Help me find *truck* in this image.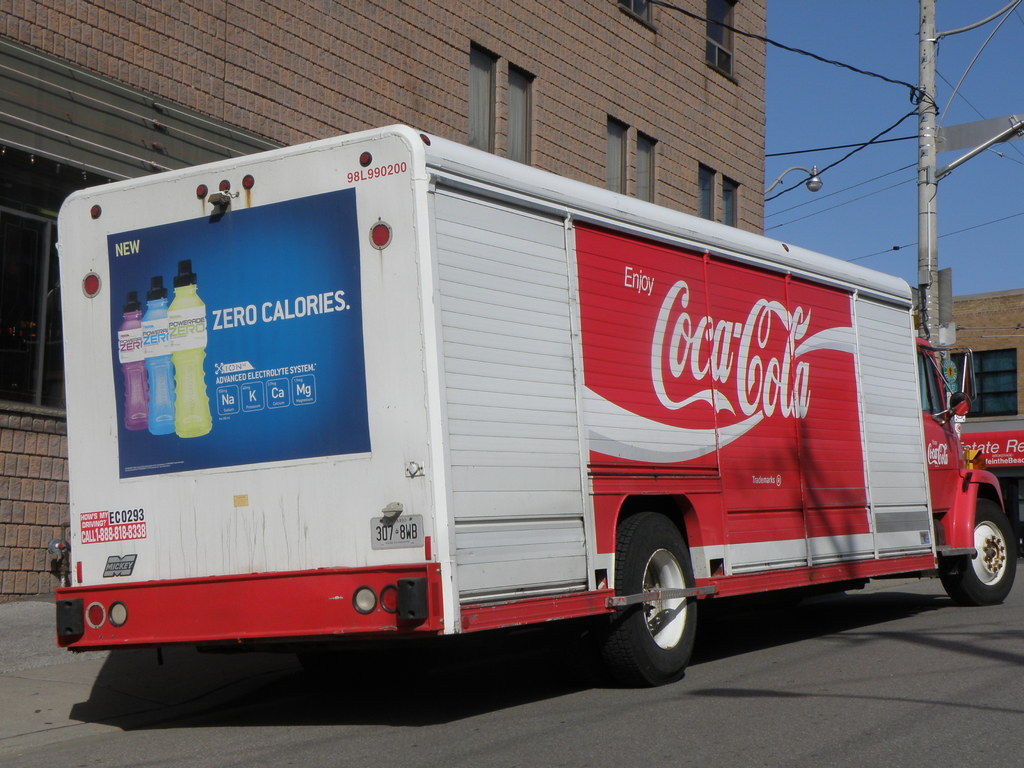
Found it: bbox=(14, 99, 1023, 726).
